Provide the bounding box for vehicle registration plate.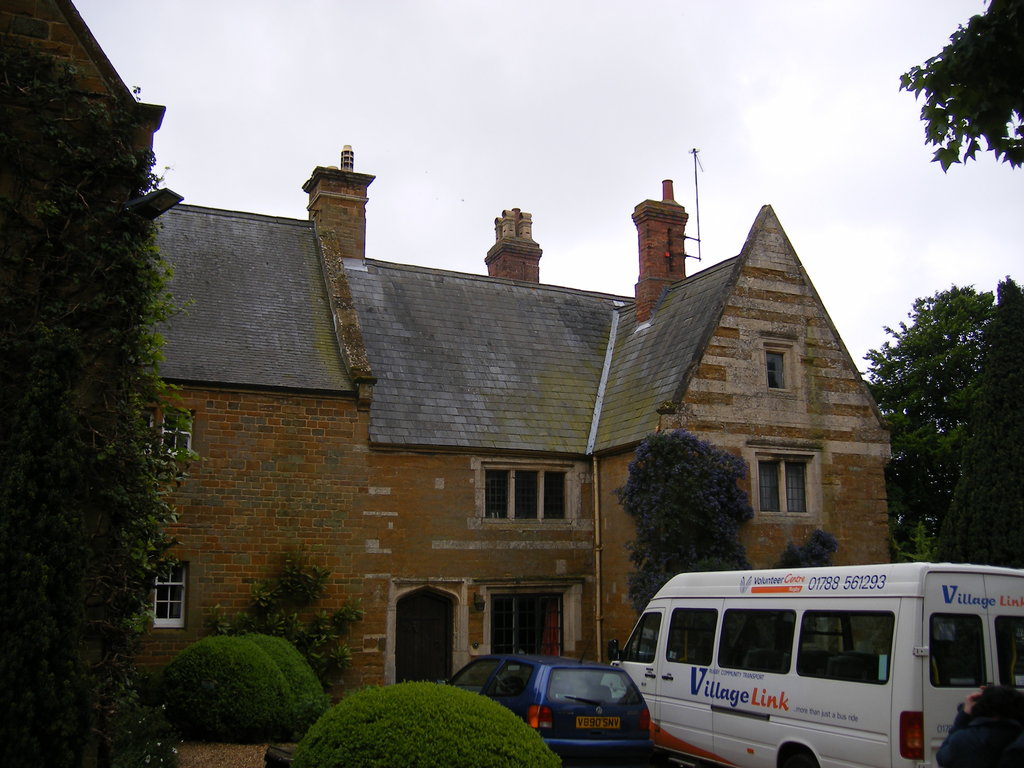
[x1=575, y1=716, x2=619, y2=726].
